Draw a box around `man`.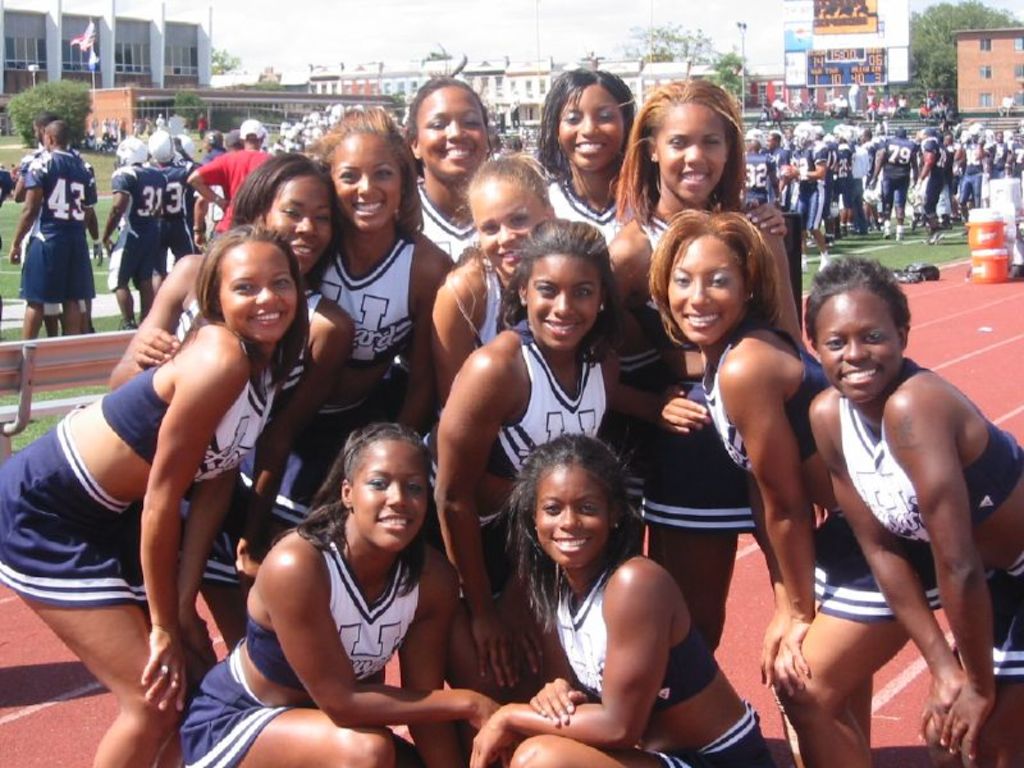
box=[905, 113, 950, 227].
